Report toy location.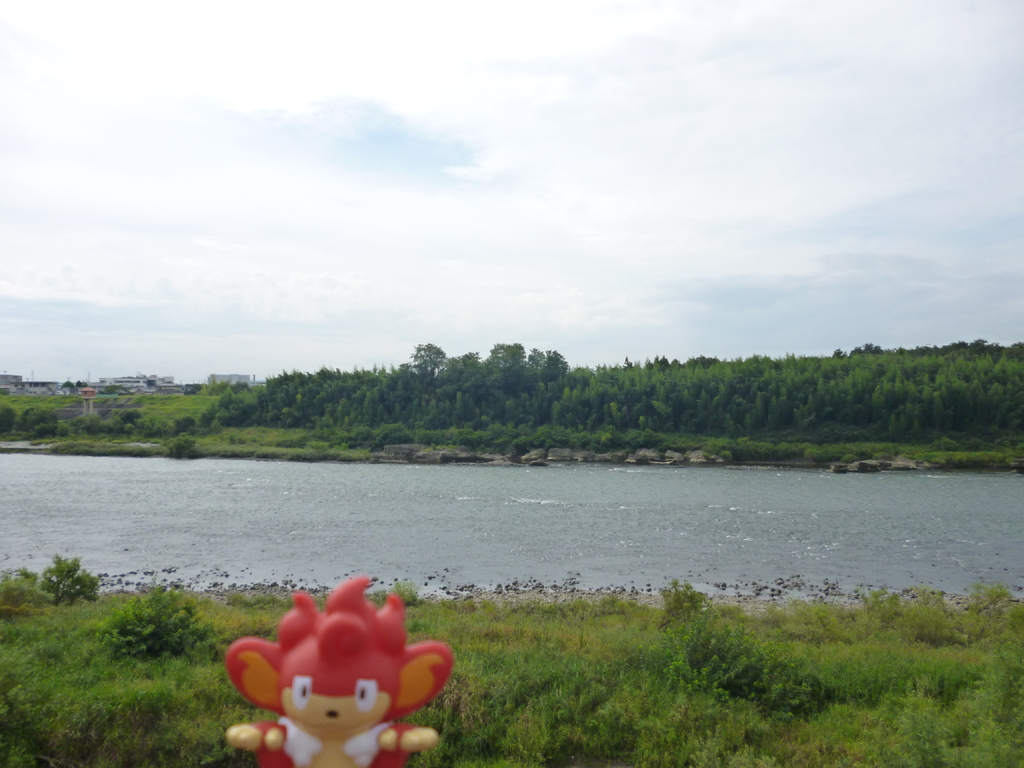
Report: 221:594:451:760.
